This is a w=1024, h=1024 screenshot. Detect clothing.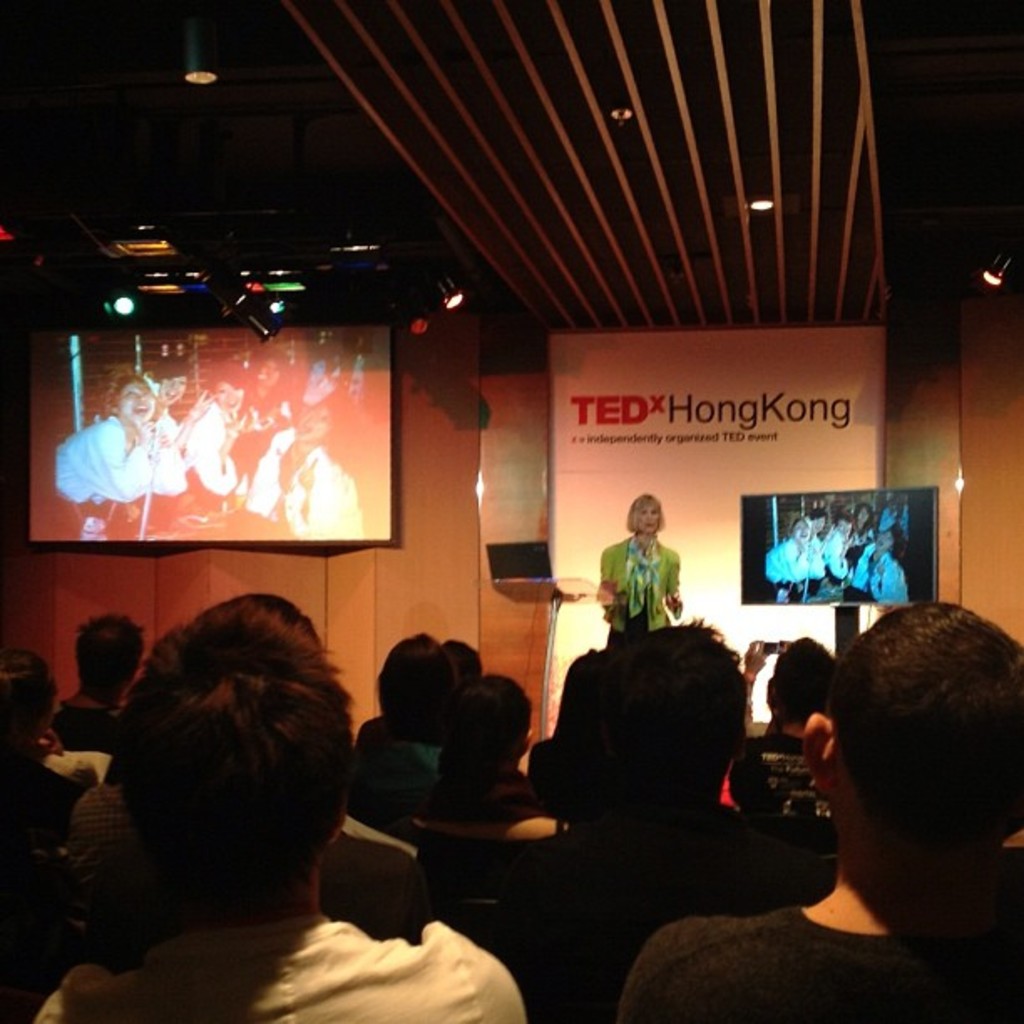
(x1=453, y1=761, x2=540, y2=835).
